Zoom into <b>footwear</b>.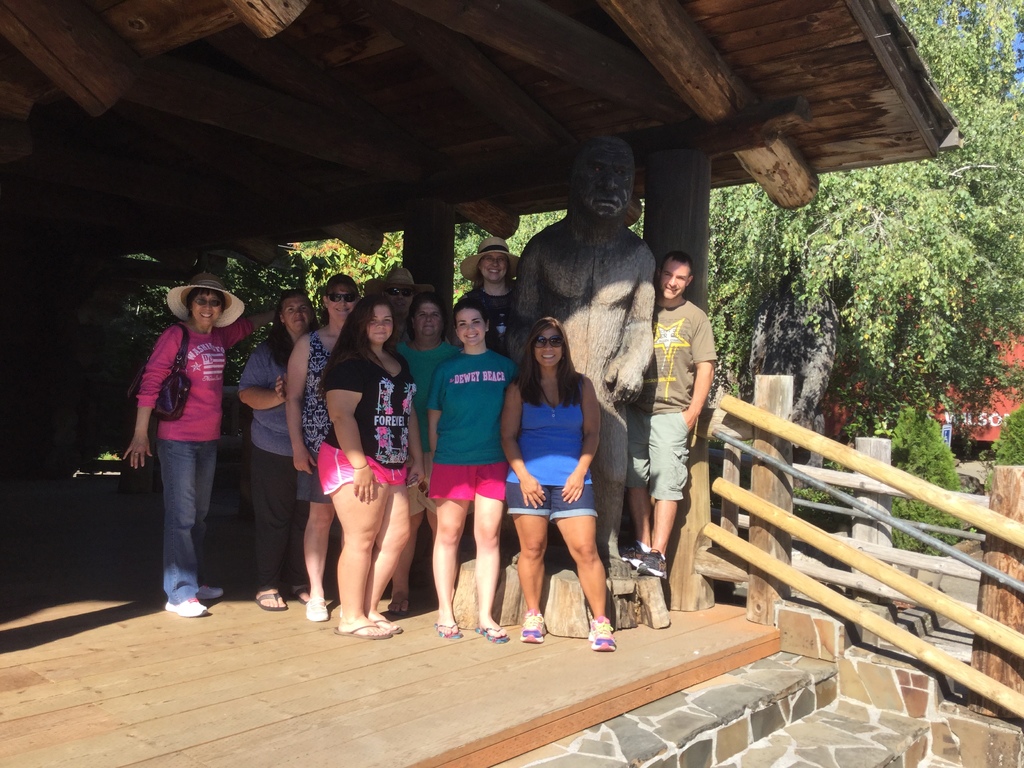
Zoom target: <bbox>639, 547, 668, 579</bbox>.
